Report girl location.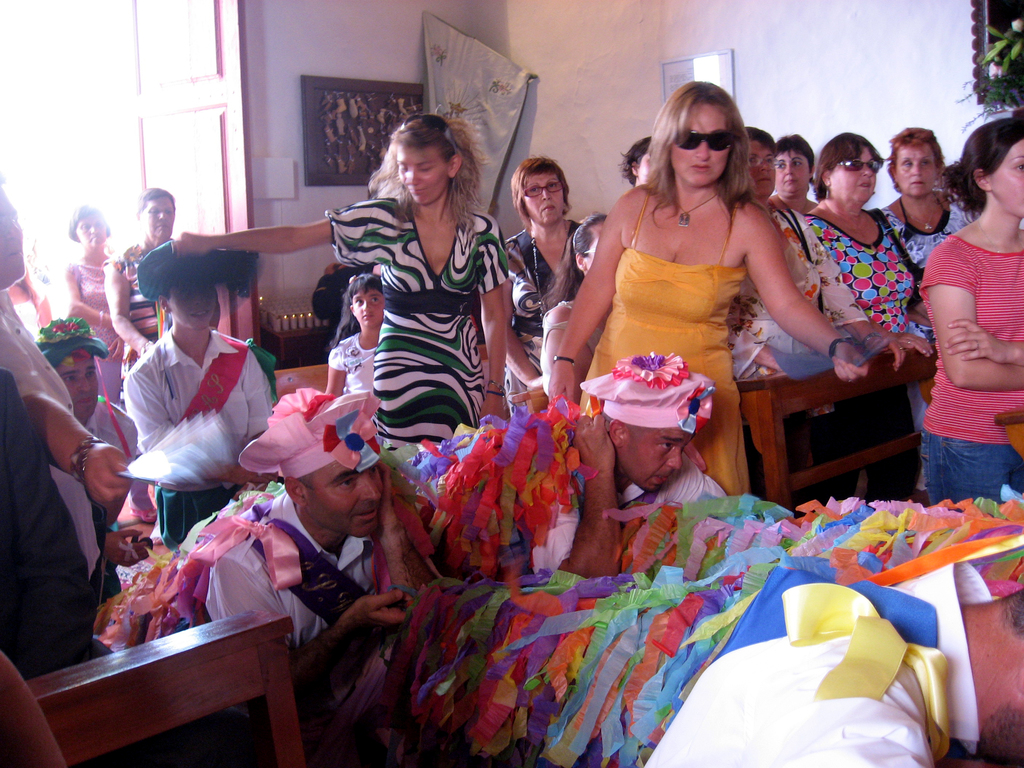
Report: crop(319, 274, 387, 405).
